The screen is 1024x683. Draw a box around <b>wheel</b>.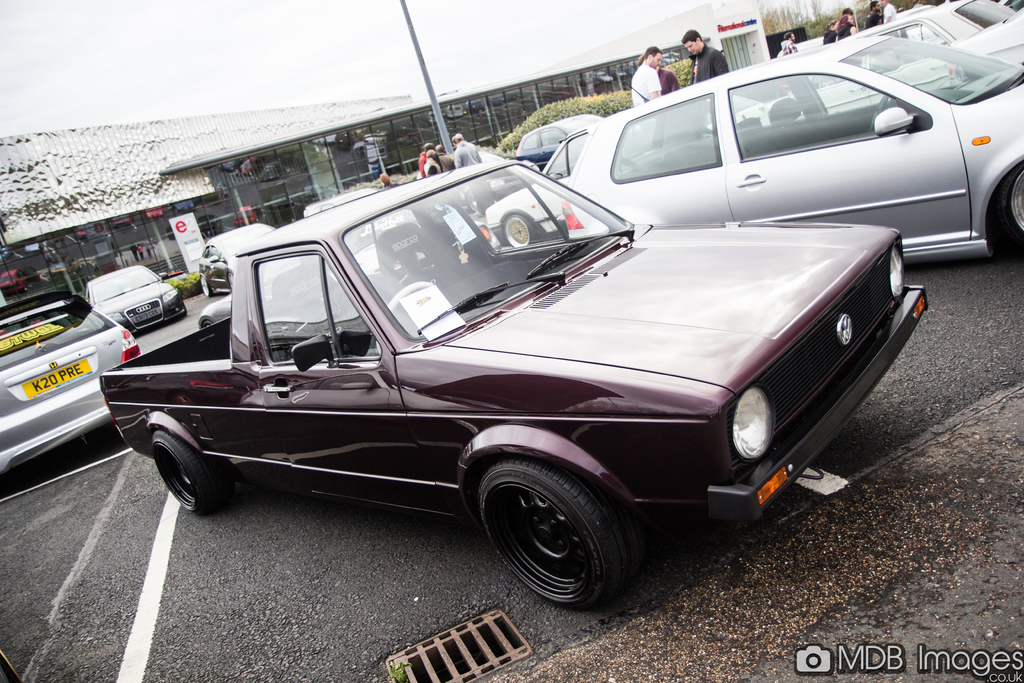
rect(199, 276, 212, 293).
